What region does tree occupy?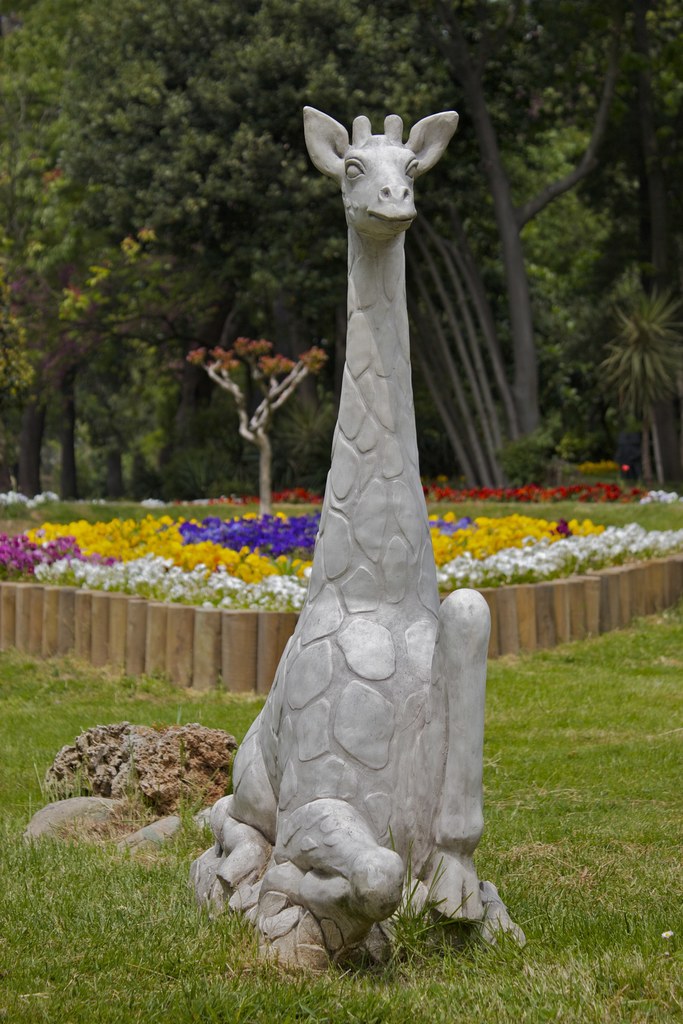
113, 0, 270, 458.
